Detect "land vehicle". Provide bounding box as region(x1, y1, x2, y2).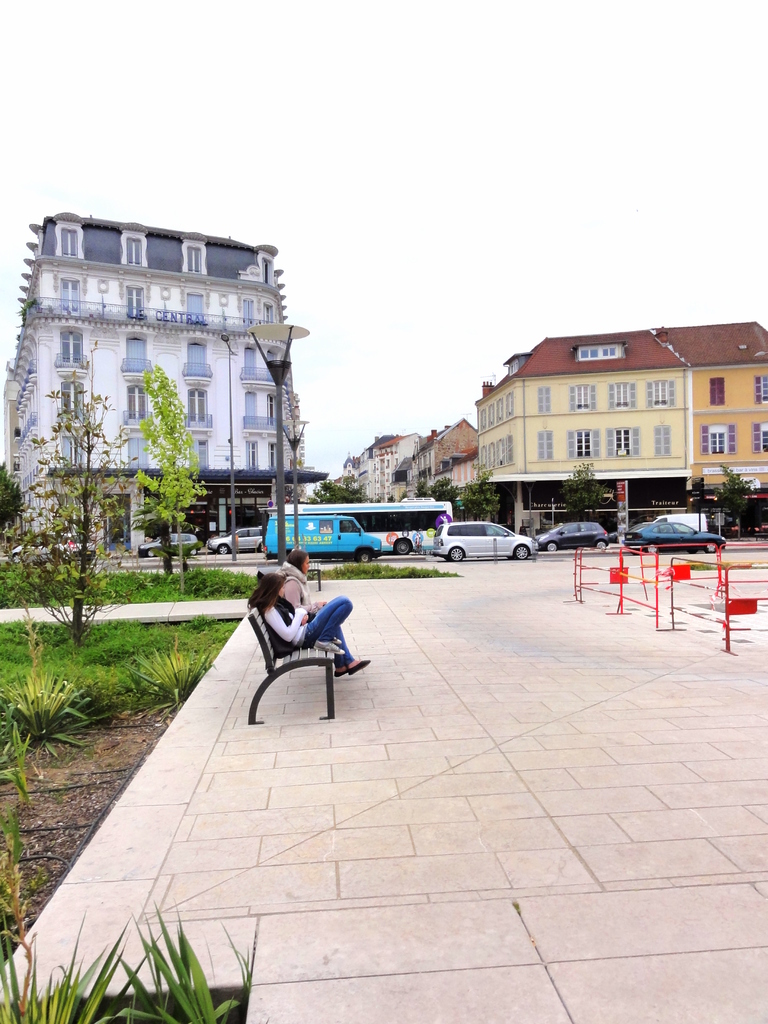
region(541, 518, 607, 550).
